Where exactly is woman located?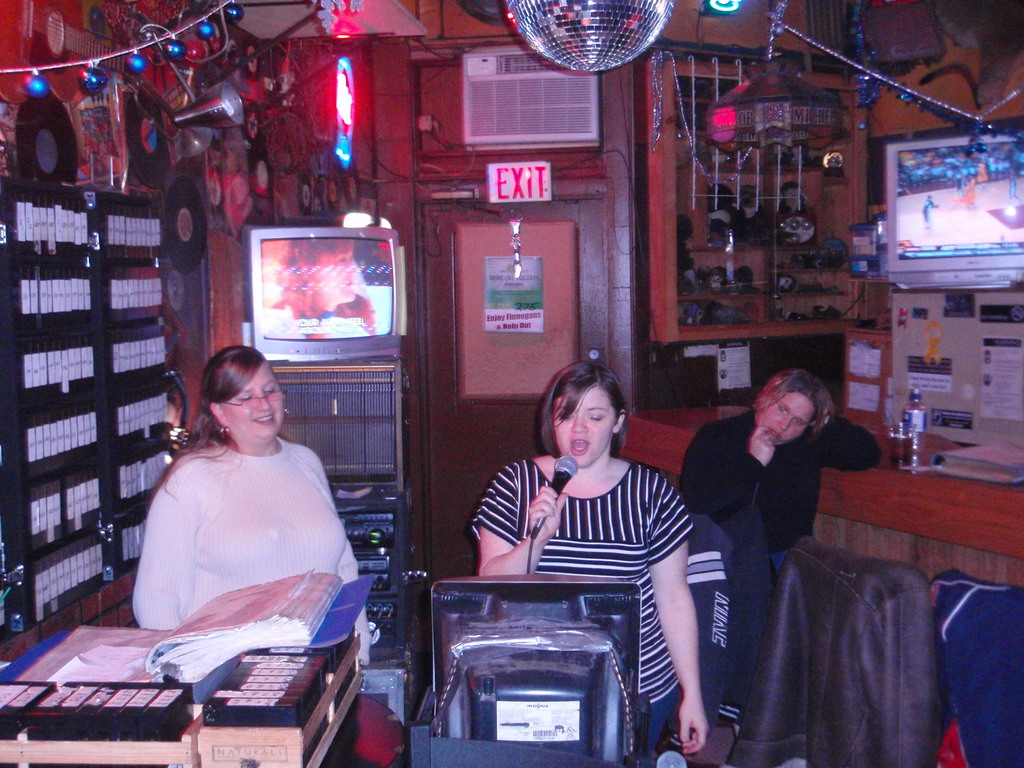
Its bounding box is region(120, 333, 360, 693).
